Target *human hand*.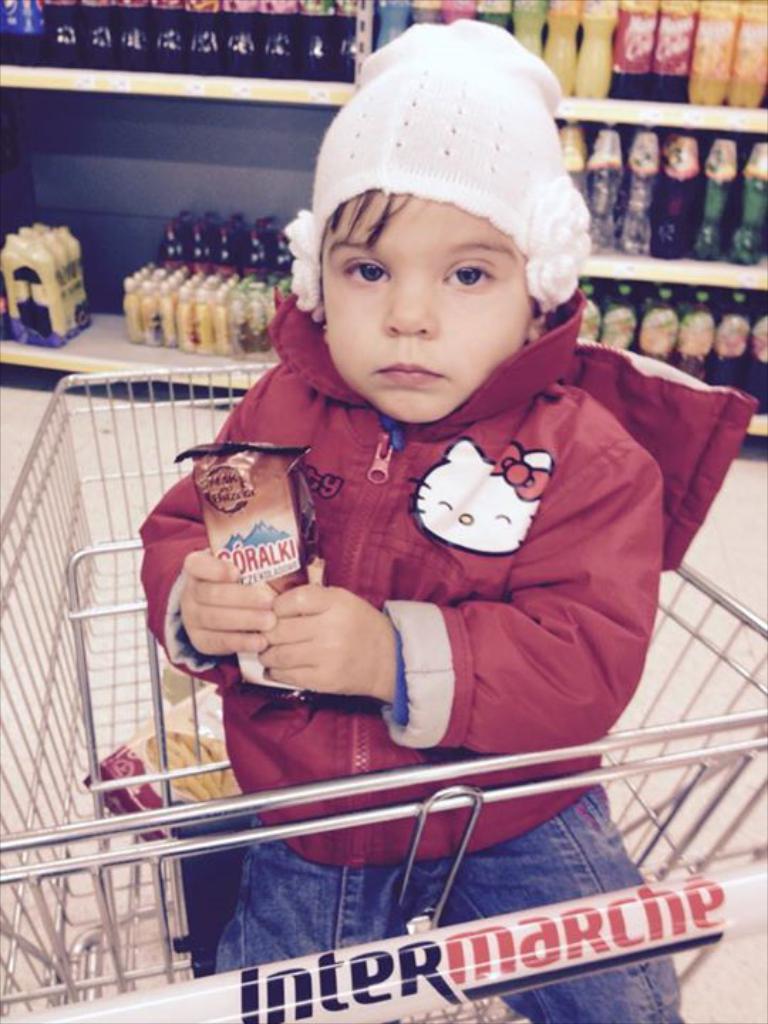
Target region: l=256, t=579, r=404, b=701.
